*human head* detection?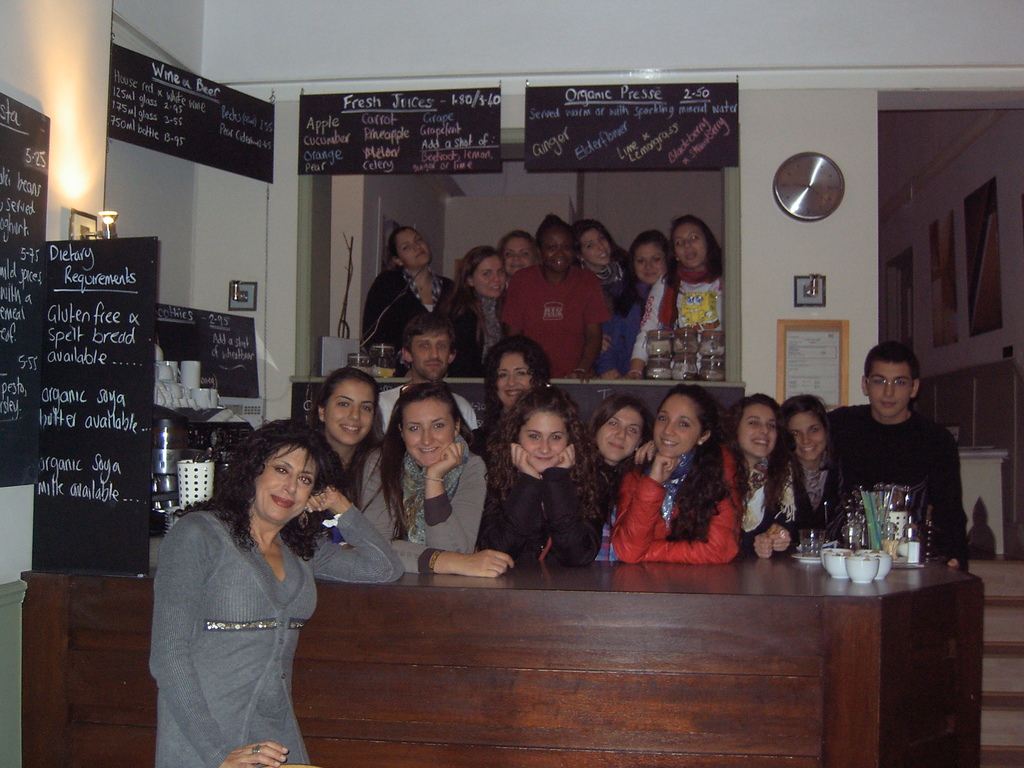
region(391, 385, 463, 471)
